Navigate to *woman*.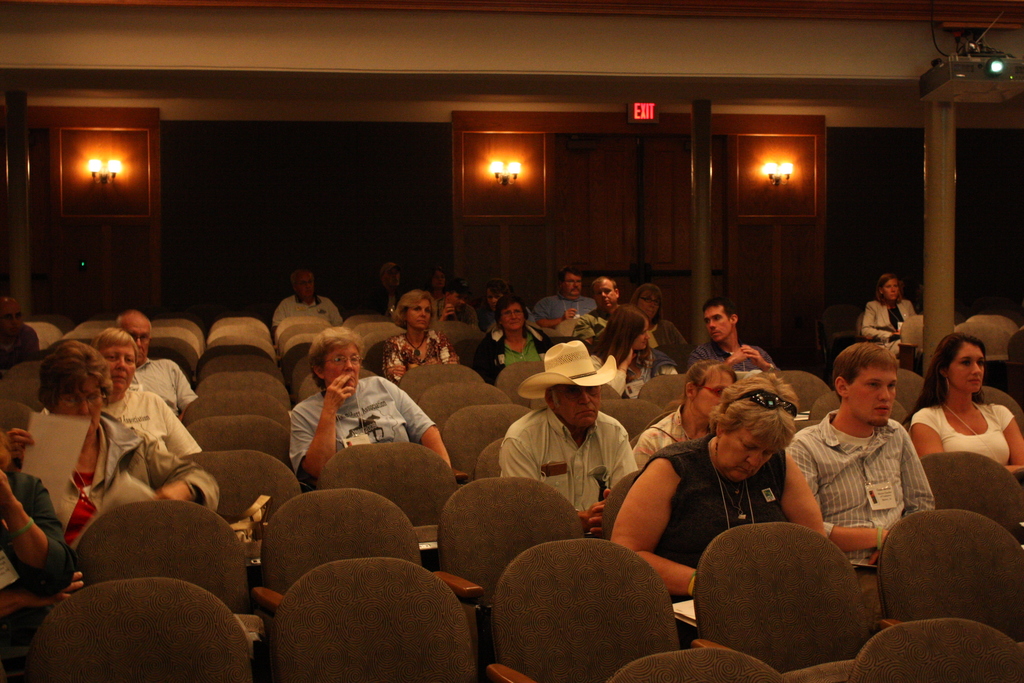
Navigation target: (0, 342, 216, 554).
